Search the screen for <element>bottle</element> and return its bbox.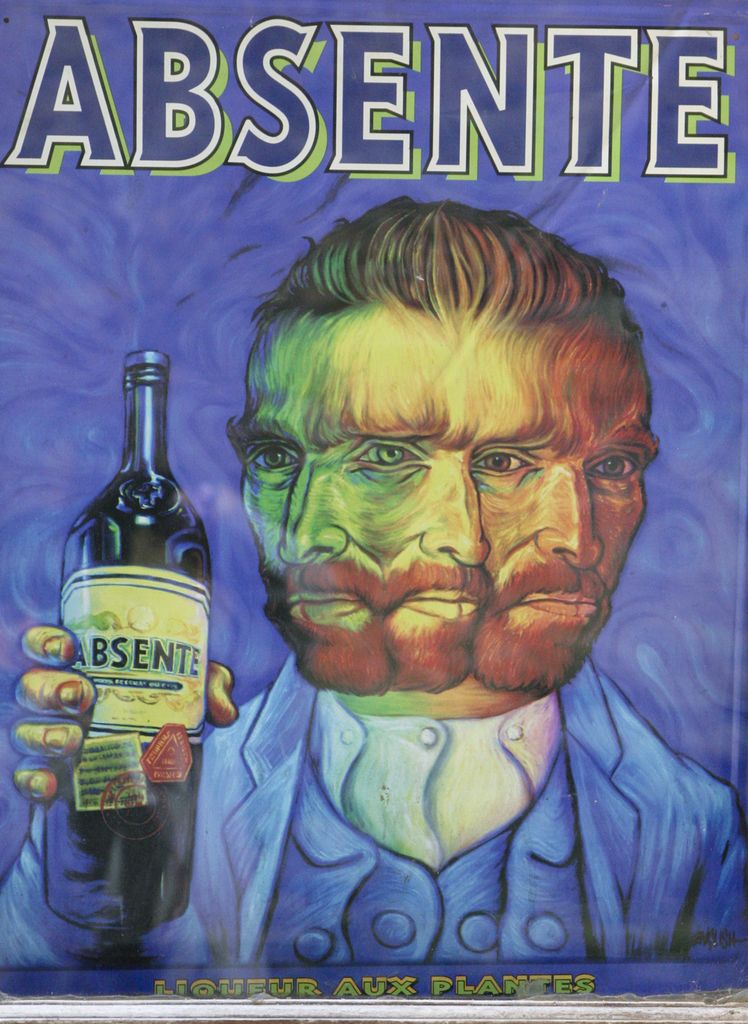
Found: <region>40, 339, 221, 913</region>.
